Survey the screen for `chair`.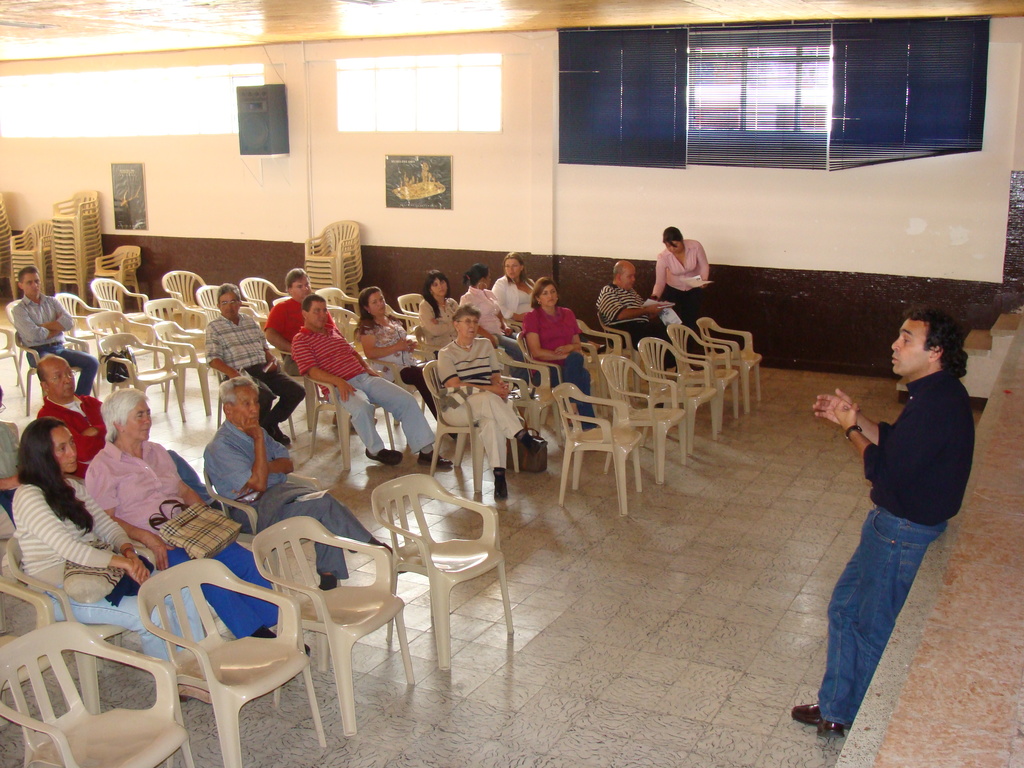
Survey found: <box>106,464,255,655</box>.
